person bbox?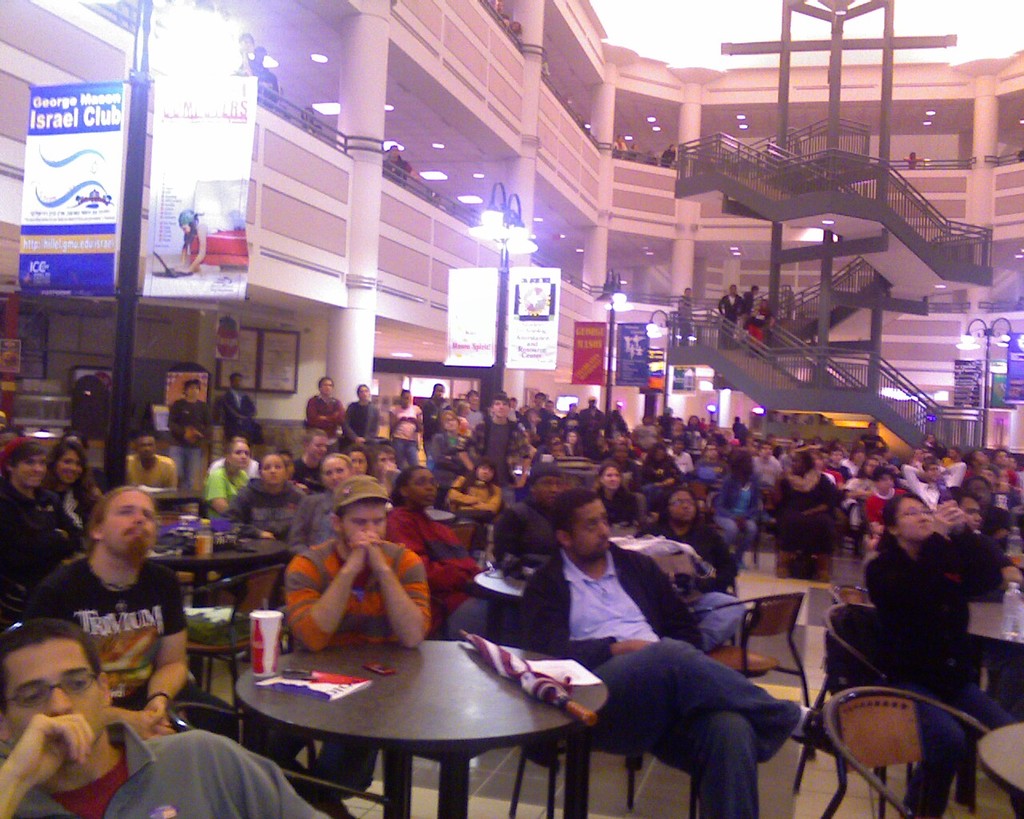
bbox=[747, 298, 774, 345]
